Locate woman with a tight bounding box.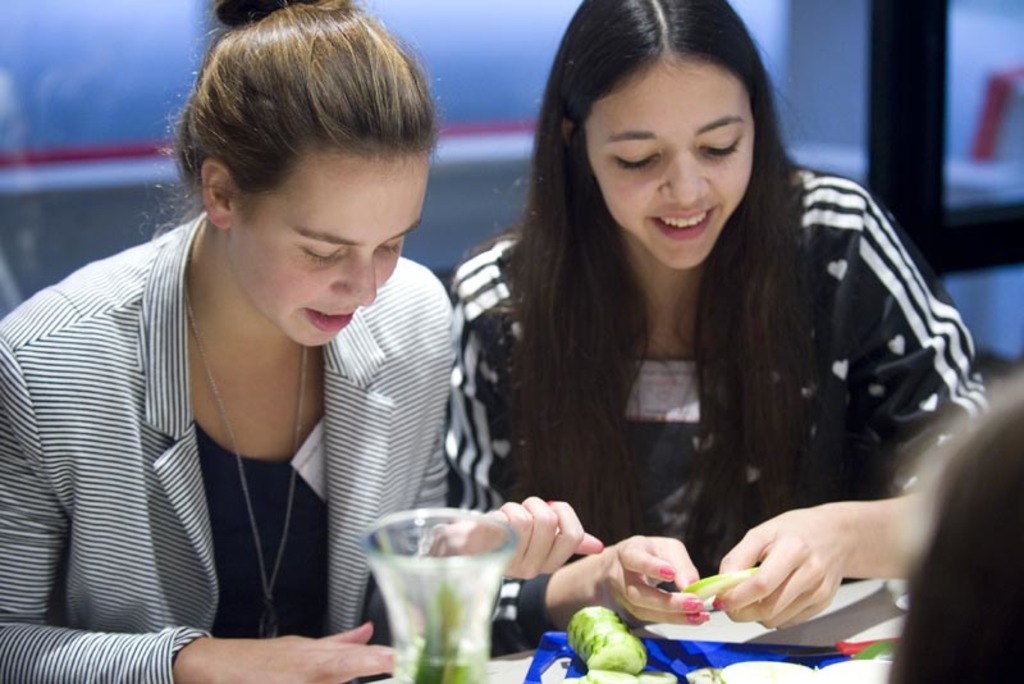
{"x1": 452, "y1": 0, "x2": 987, "y2": 642}.
